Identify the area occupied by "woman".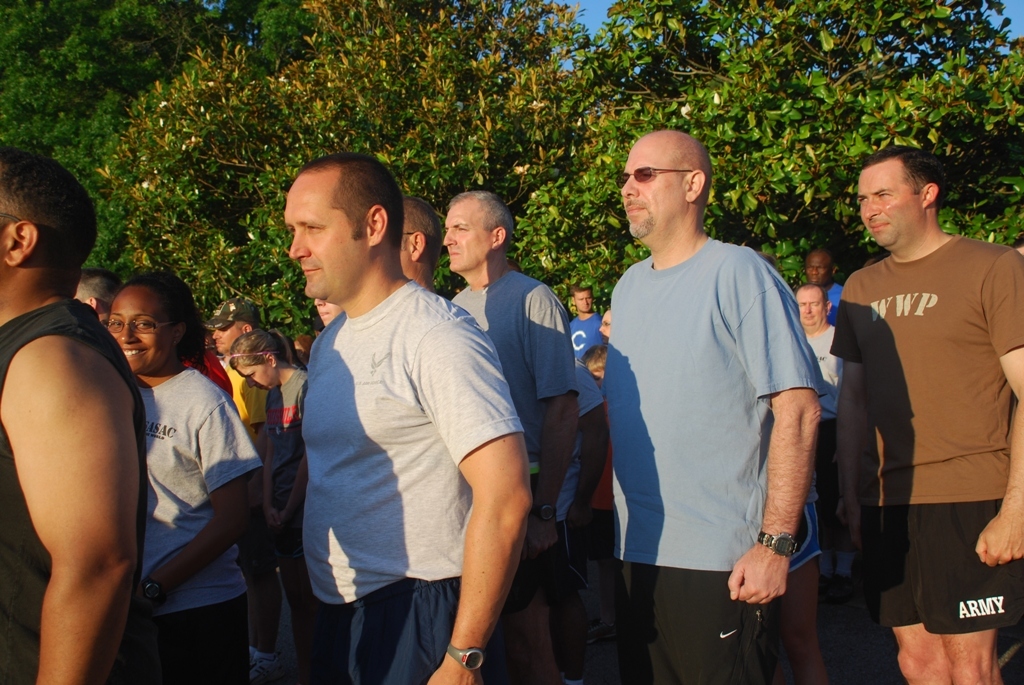
Area: [x1=228, y1=326, x2=352, y2=684].
